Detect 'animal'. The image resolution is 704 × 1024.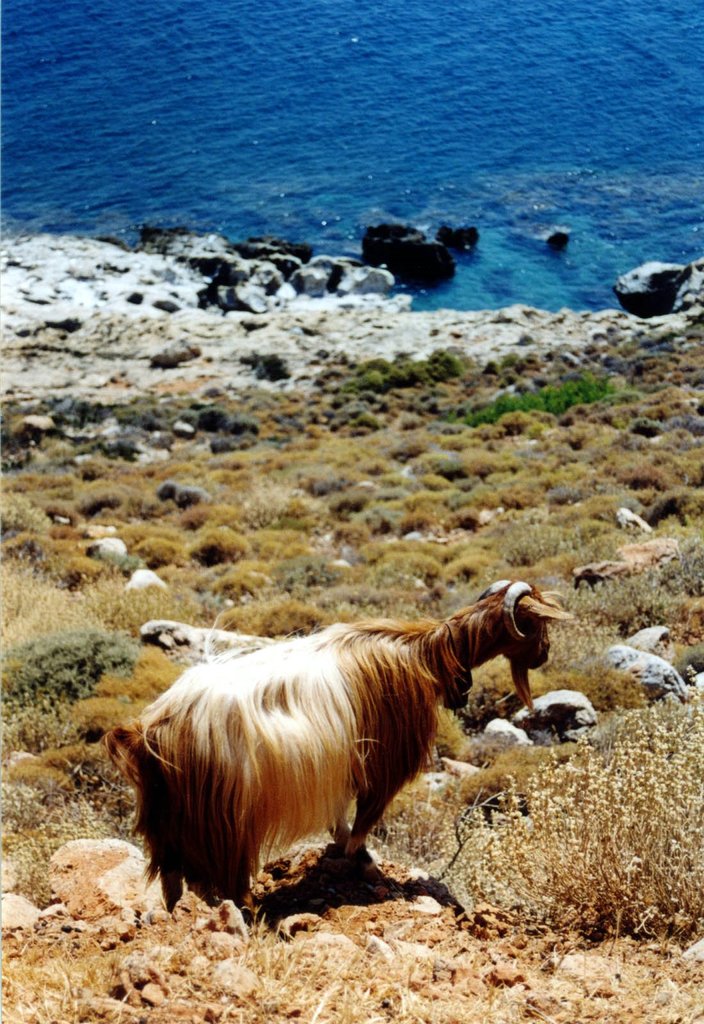
detection(128, 570, 564, 941).
